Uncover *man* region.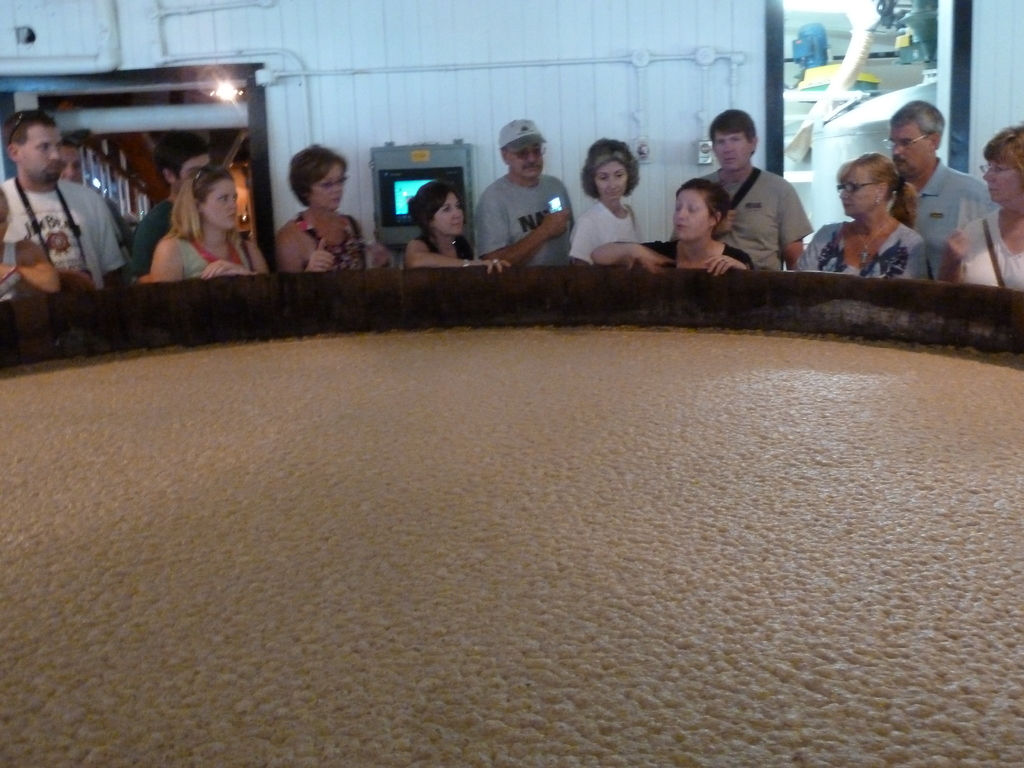
Uncovered: (left=695, top=108, right=810, bottom=273).
